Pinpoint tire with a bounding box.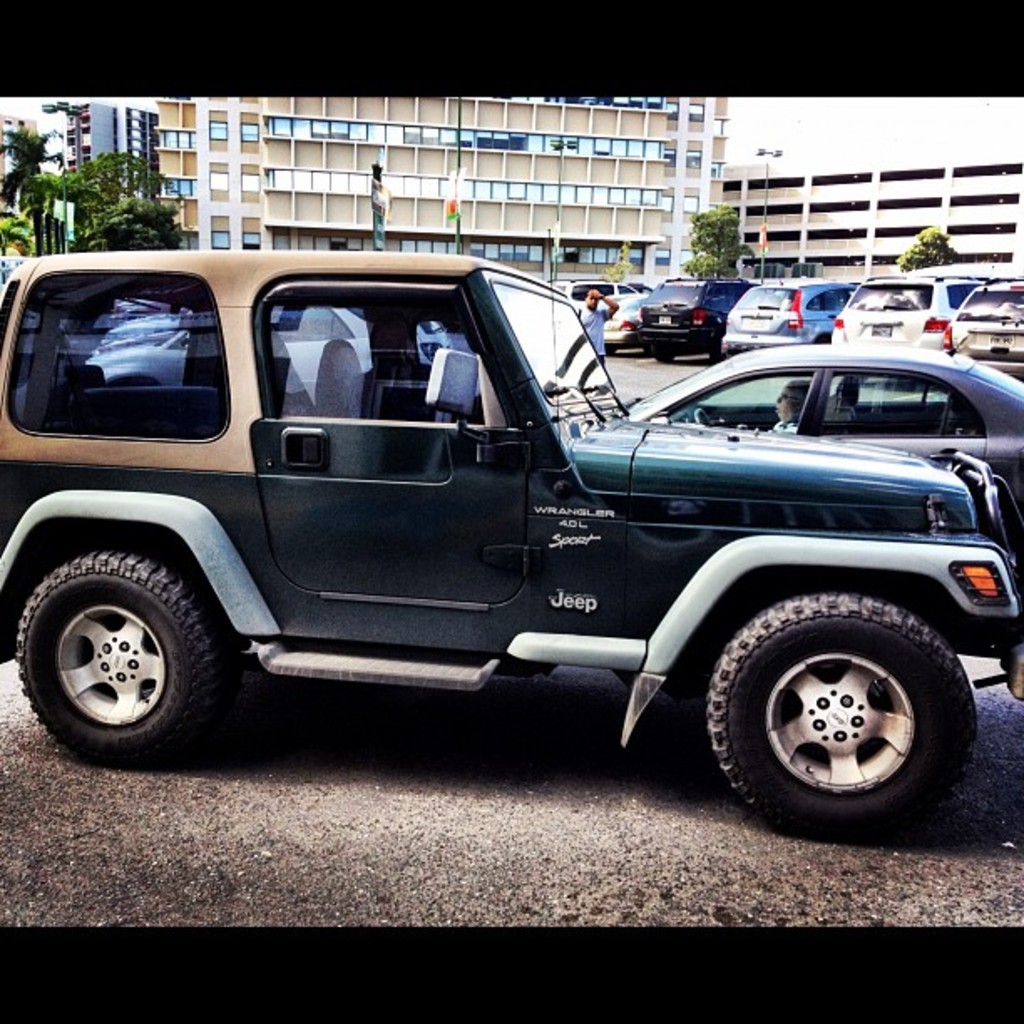
pyautogui.locateOnScreen(656, 350, 679, 363).
